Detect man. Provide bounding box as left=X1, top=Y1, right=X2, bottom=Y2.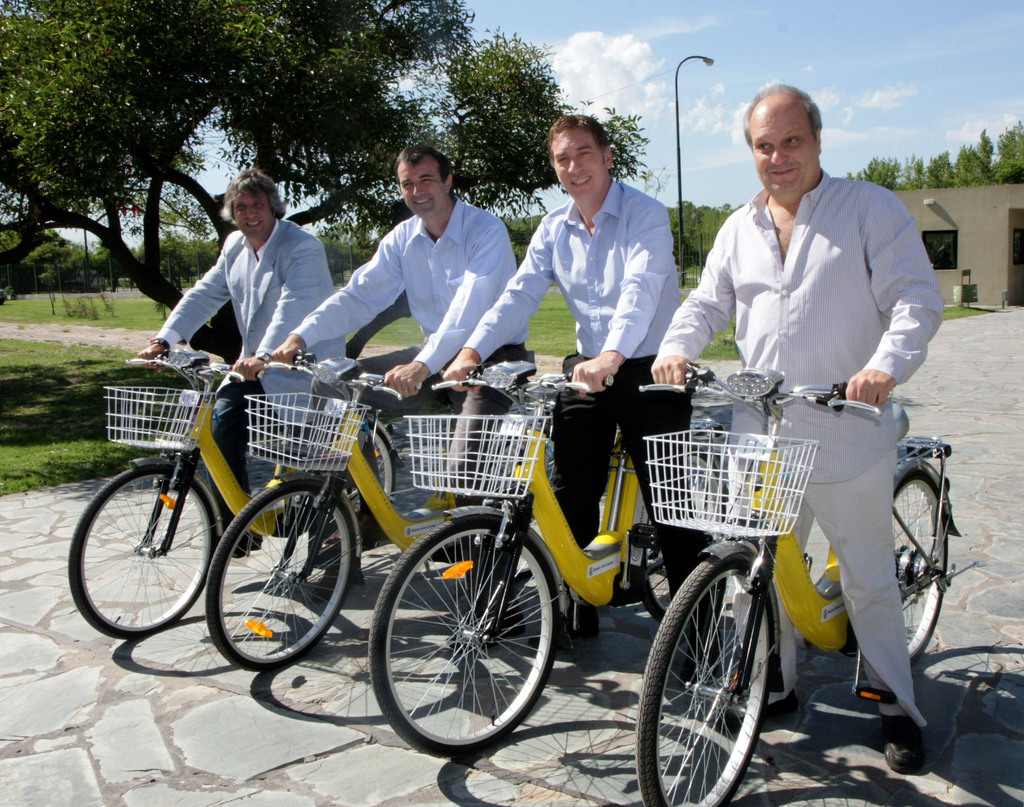
left=269, top=143, right=539, bottom=631.
